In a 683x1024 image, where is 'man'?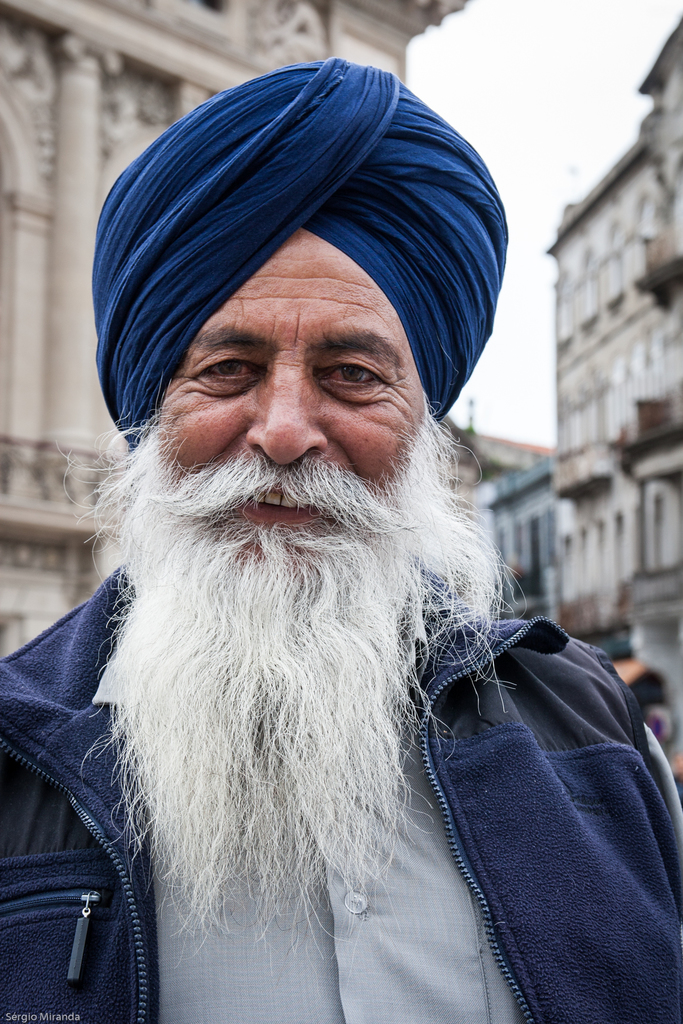
bbox=(0, 110, 659, 996).
